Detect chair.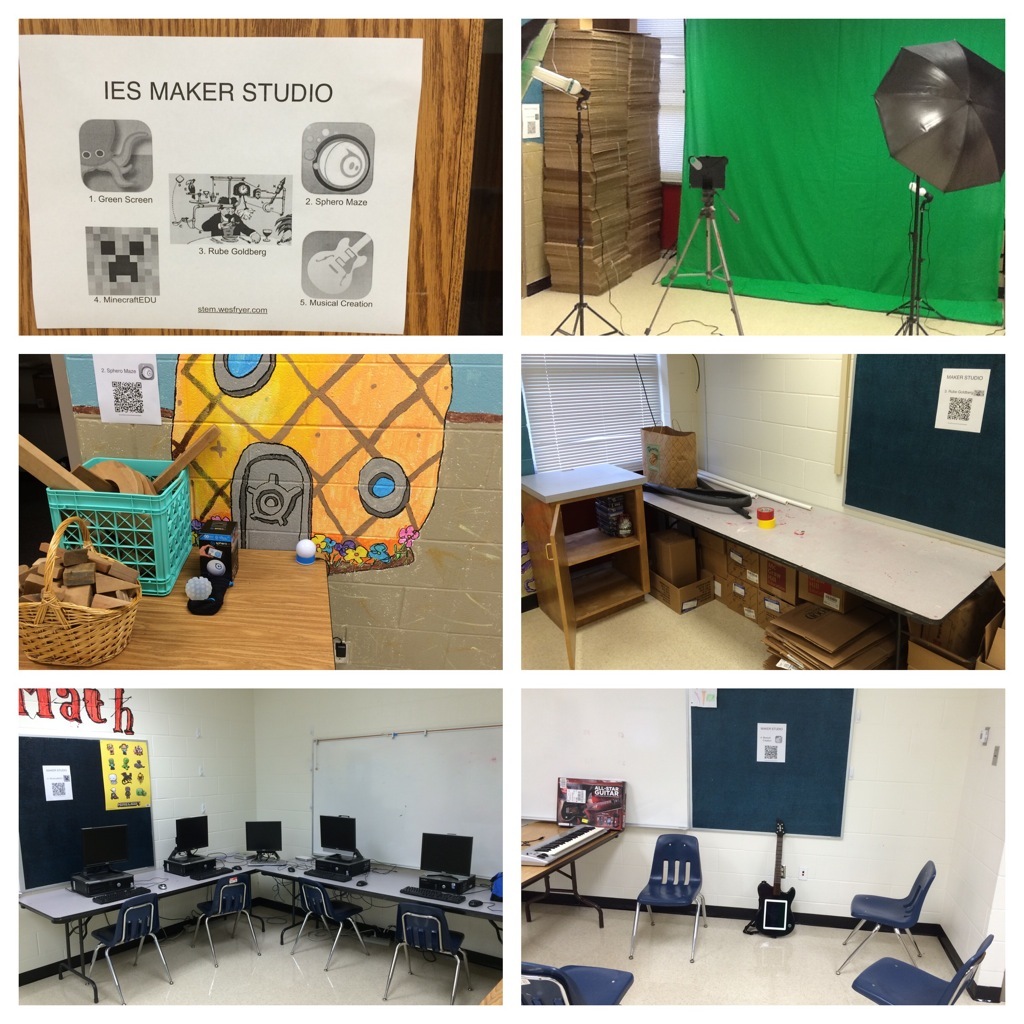
Detected at (left=189, top=873, right=259, bottom=969).
